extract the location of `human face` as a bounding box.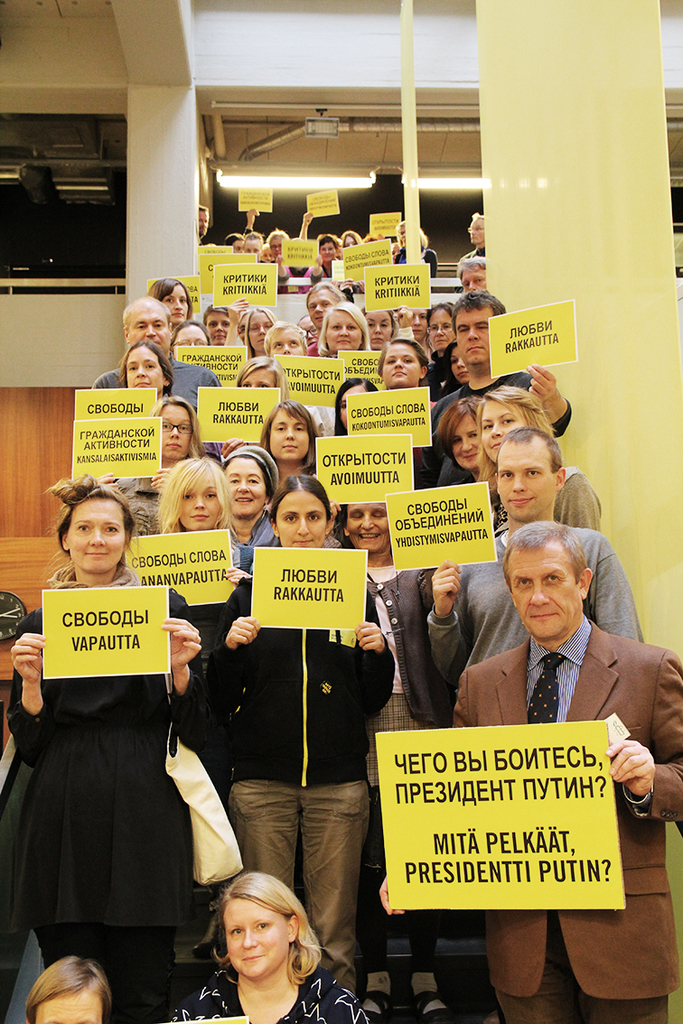
265:404:307:461.
